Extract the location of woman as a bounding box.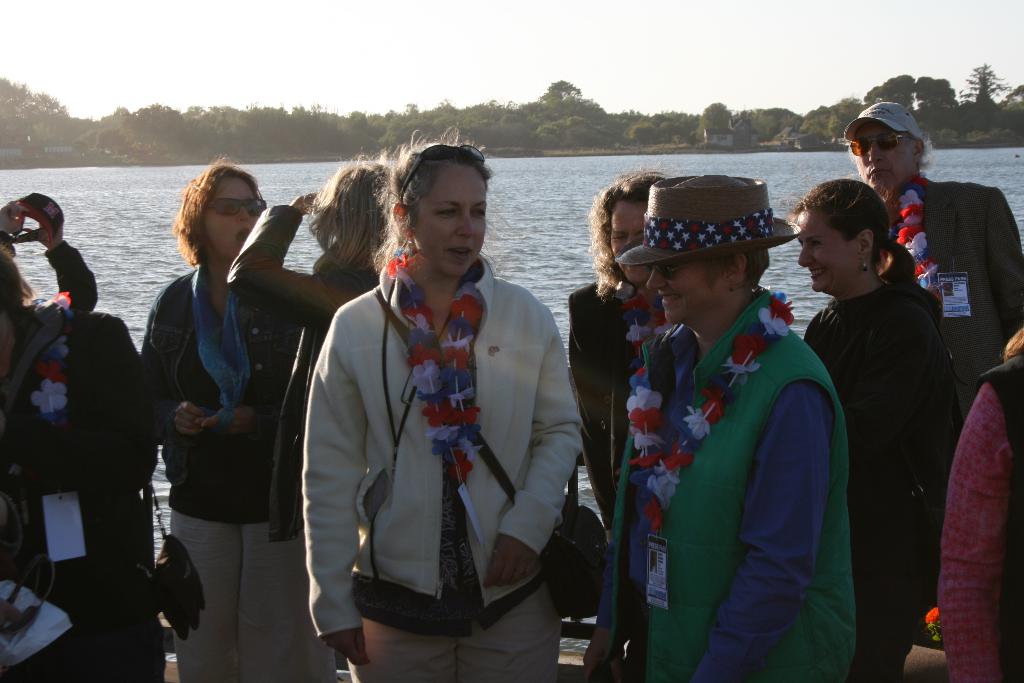
x1=940 y1=329 x2=1023 y2=682.
